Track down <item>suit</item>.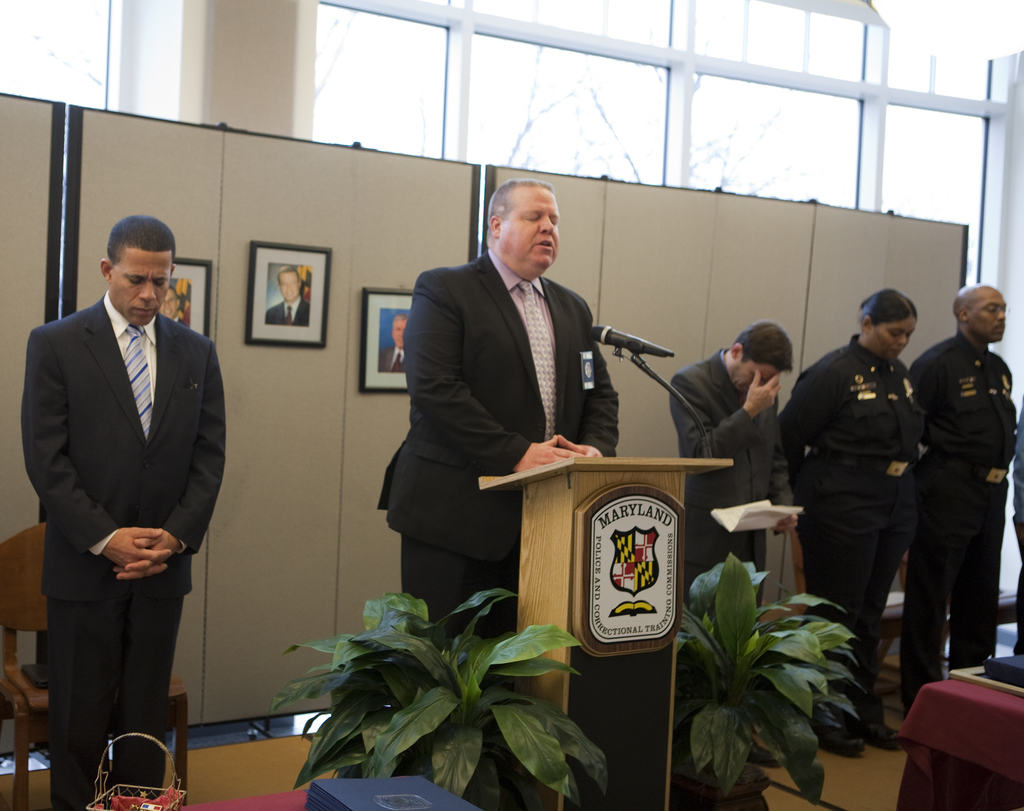
Tracked to rect(28, 215, 225, 809).
